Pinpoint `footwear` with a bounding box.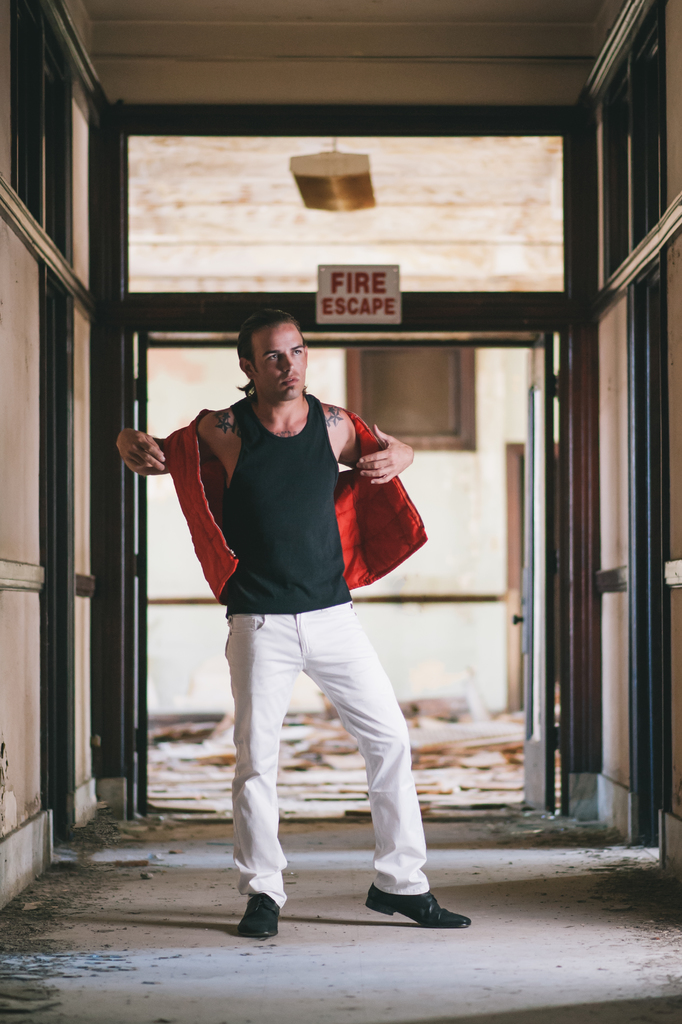
rect(359, 889, 467, 931).
